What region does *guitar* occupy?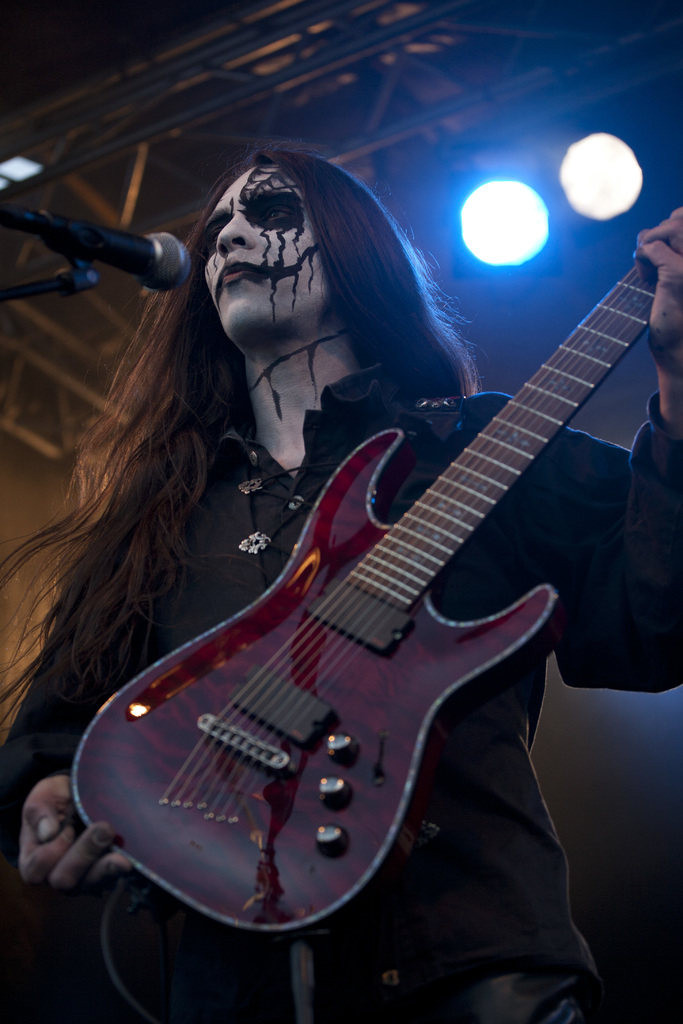
[left=69, top=257, right=670, bottom=932].
